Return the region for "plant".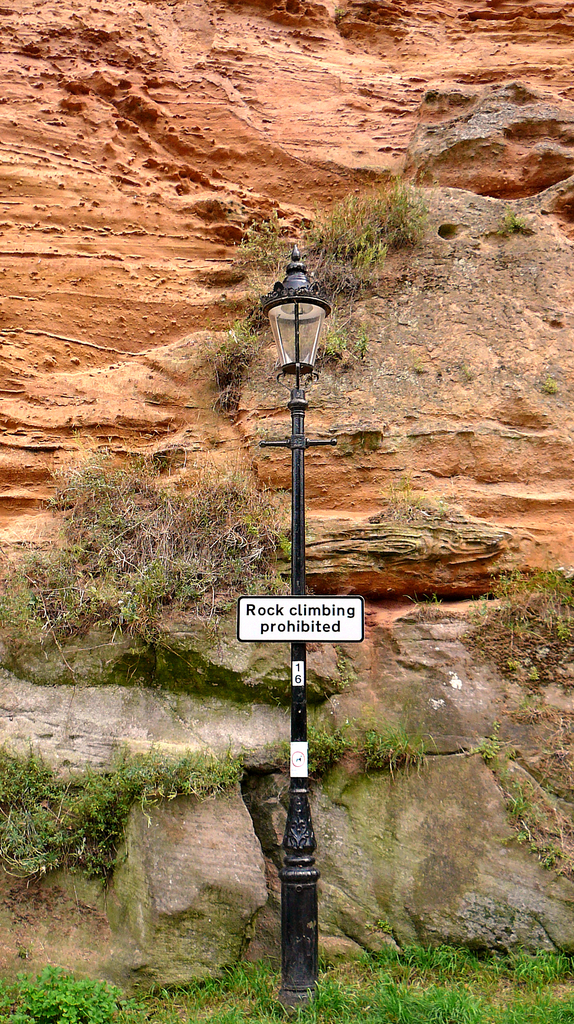
461 721 515 778.
